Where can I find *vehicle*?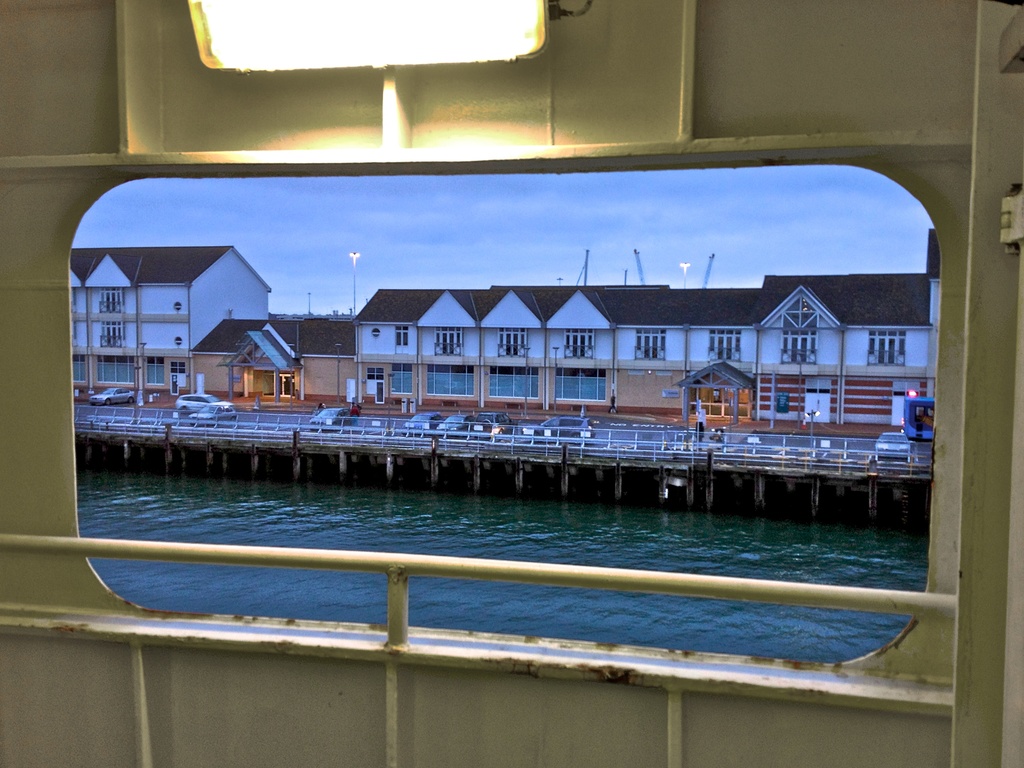
You can find it at [x1=175, y1=393, x2=230, y2=414].
